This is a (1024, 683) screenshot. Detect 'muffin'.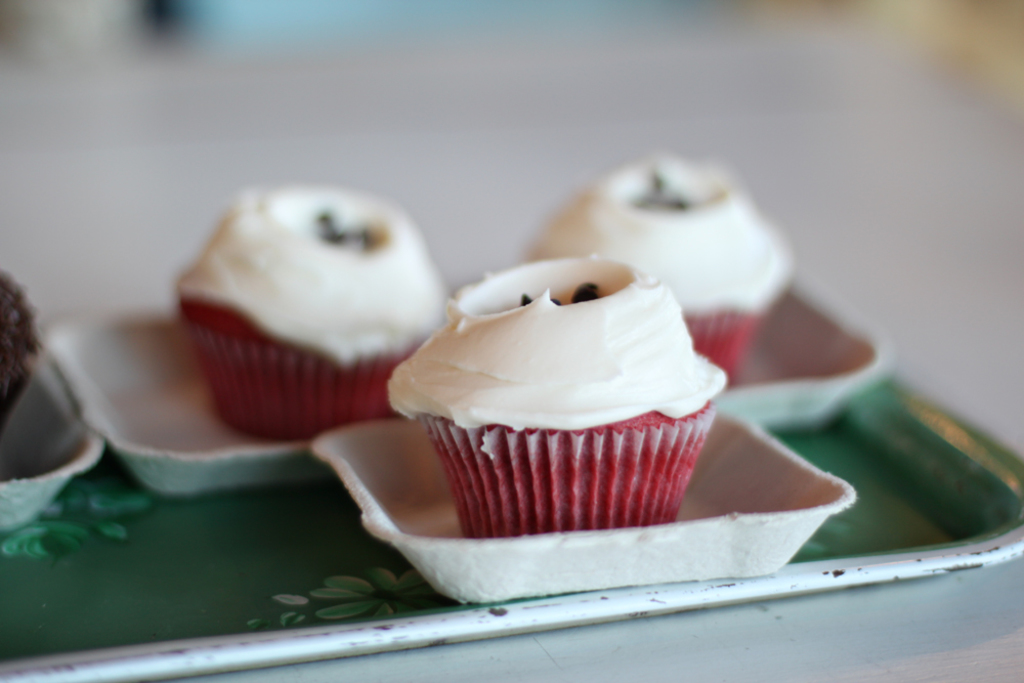
<box>173,181,446,444</box>.
